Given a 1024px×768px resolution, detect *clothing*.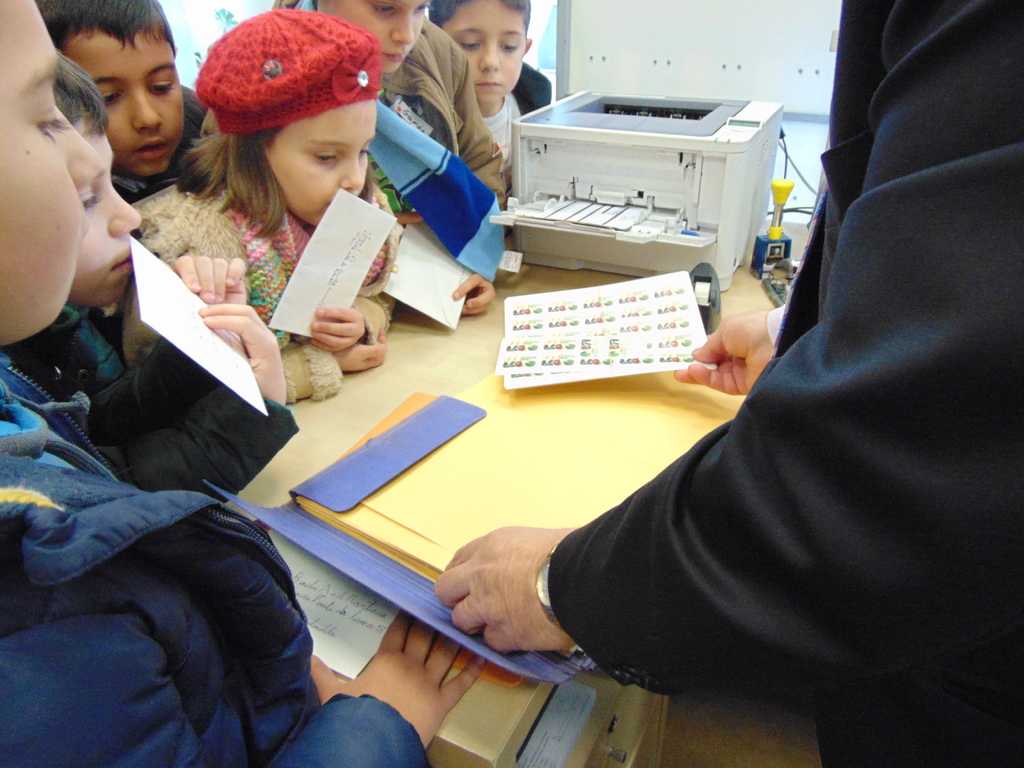
{"x1": 0, "y1": 357, "x2": 430, "y2": 767}.
